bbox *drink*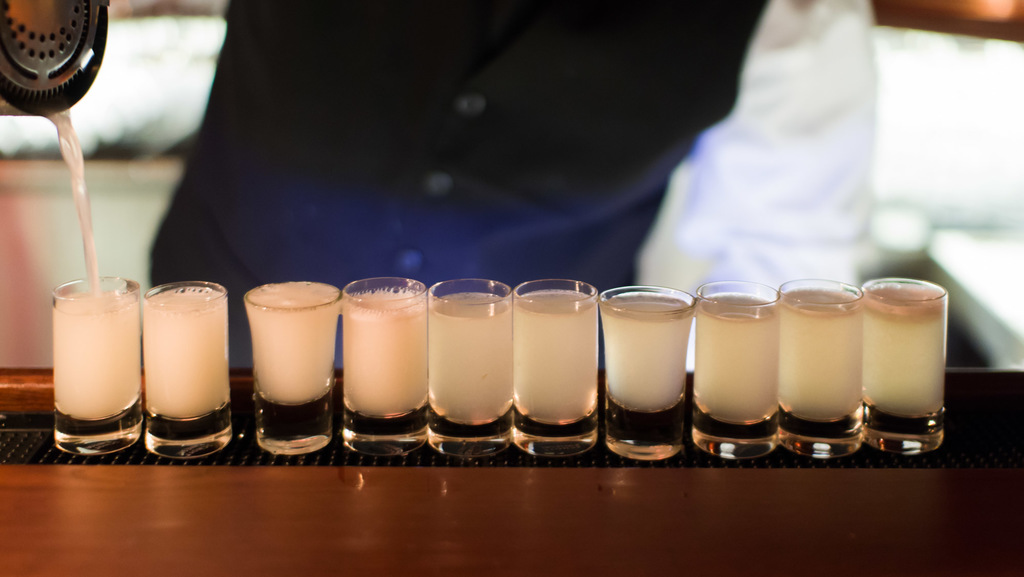
(698, 280, 783, 458)
